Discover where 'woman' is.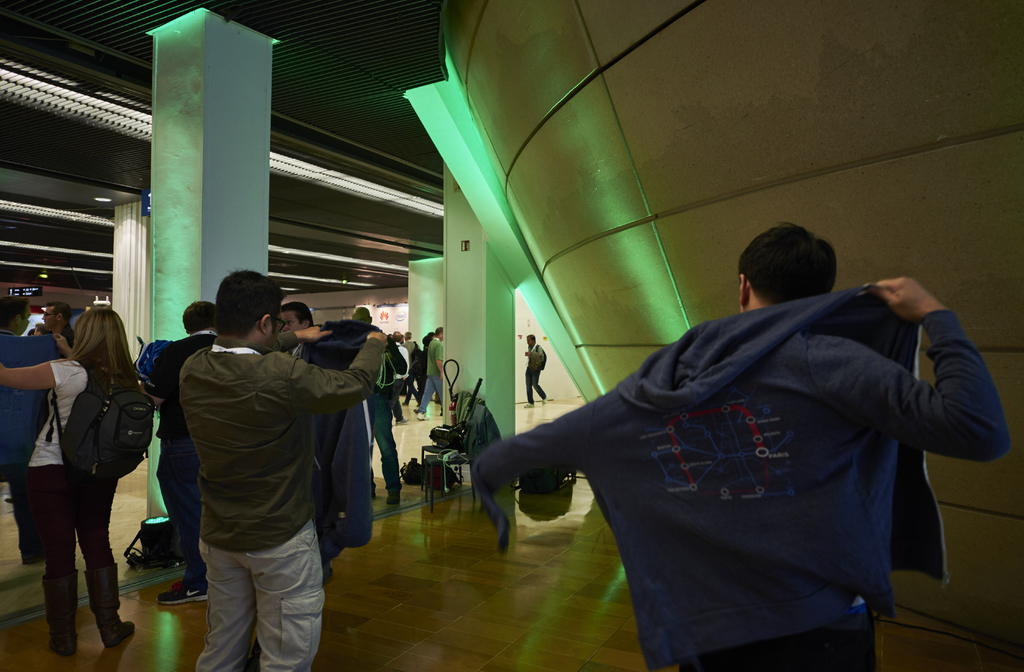
Discovered at <bbox>20, 294, 146, 657</bbox>.
